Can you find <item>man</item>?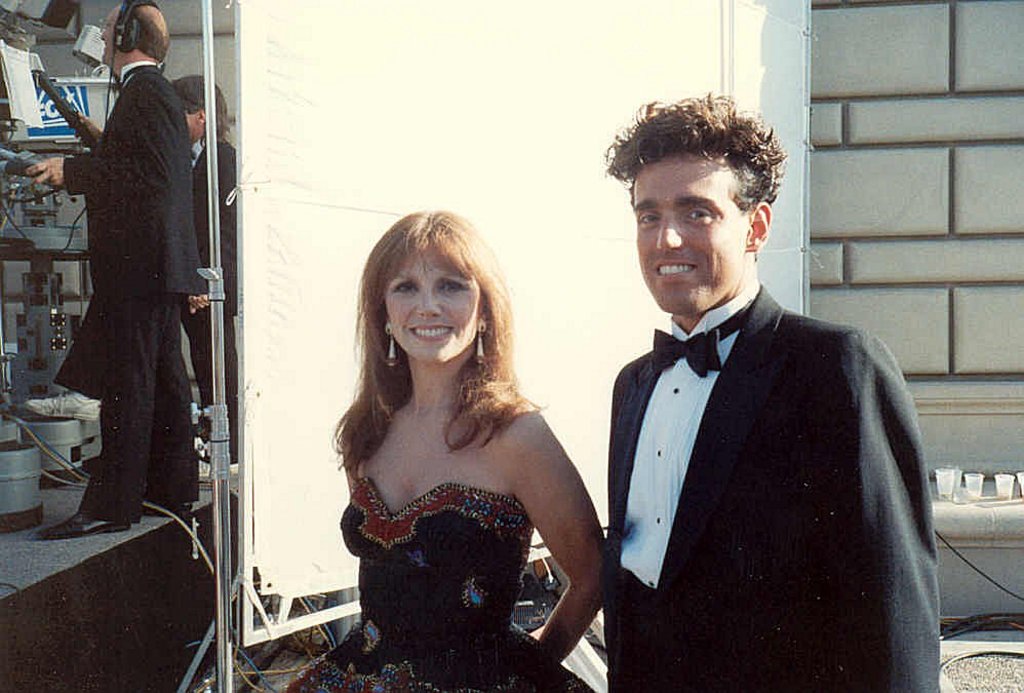
Yes, bounding box: bbox(79, 71, 235, 473).
